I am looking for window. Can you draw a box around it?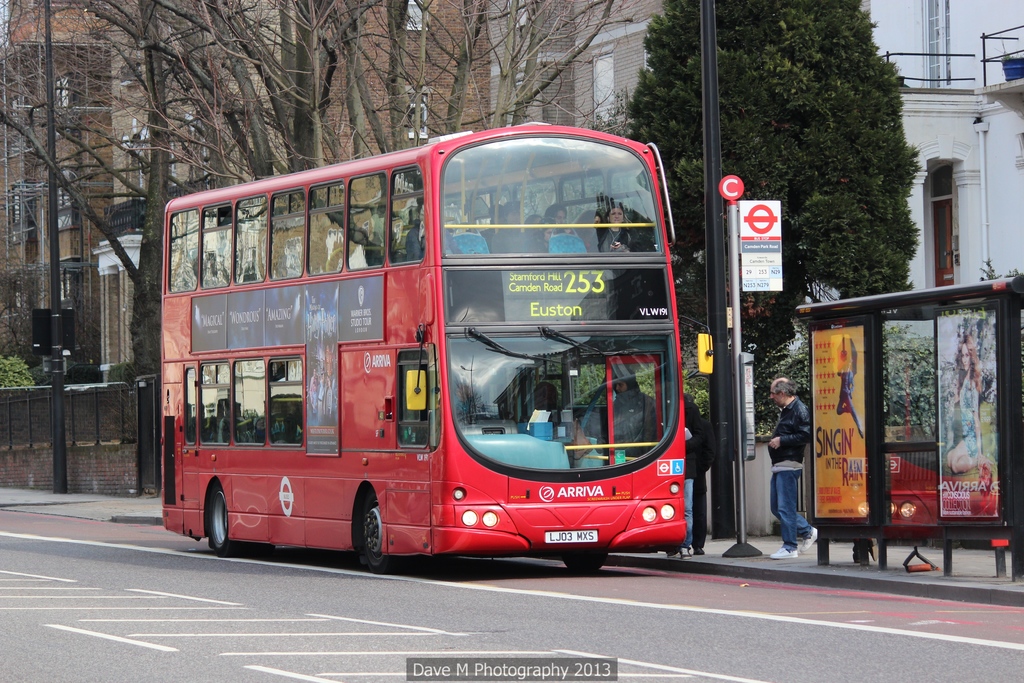
Sure, the bounding box is locate(52, 76, 70, 119).
